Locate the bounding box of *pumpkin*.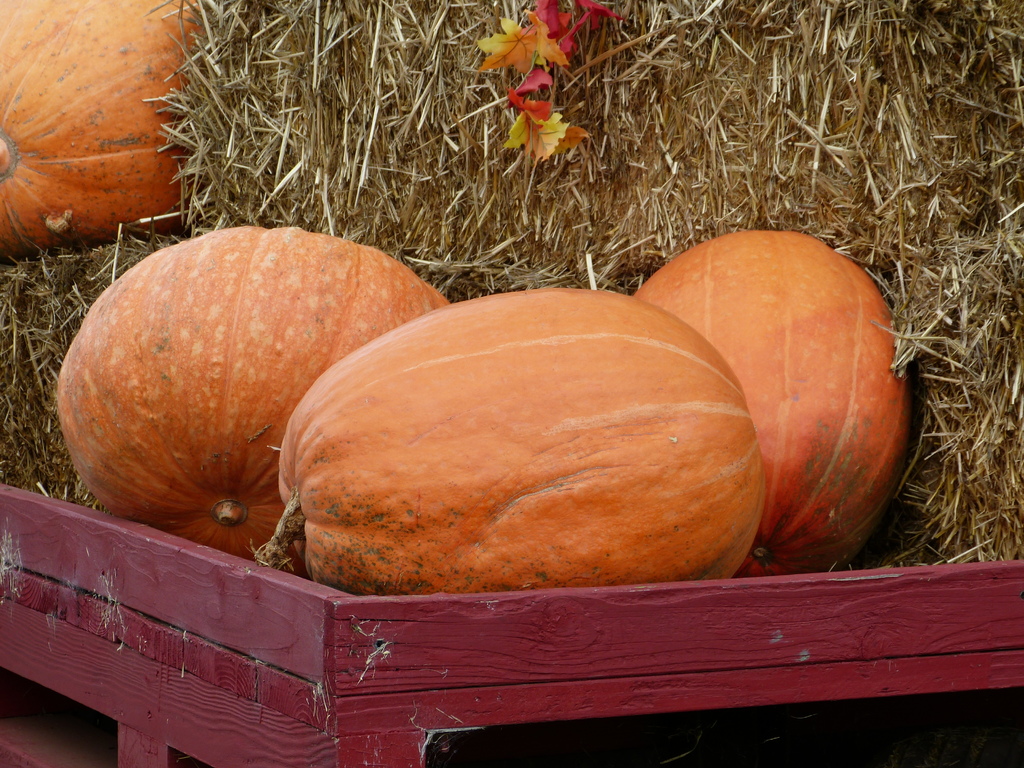
Bounding box: box=[0, 0, 218, 261].
